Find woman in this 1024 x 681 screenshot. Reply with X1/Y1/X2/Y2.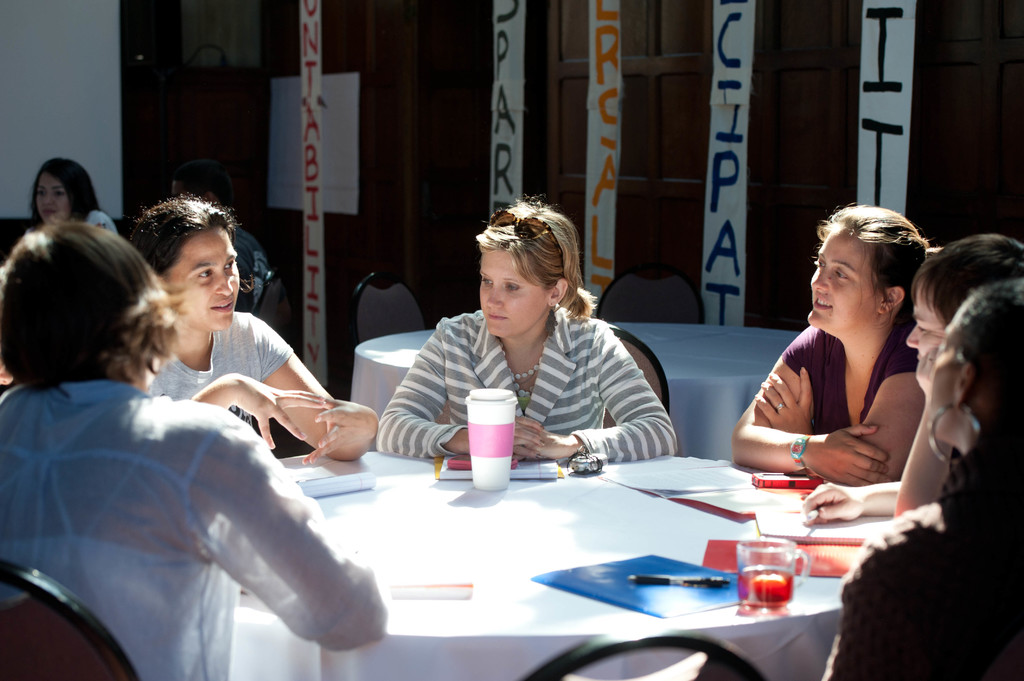
127/196/374/467.
